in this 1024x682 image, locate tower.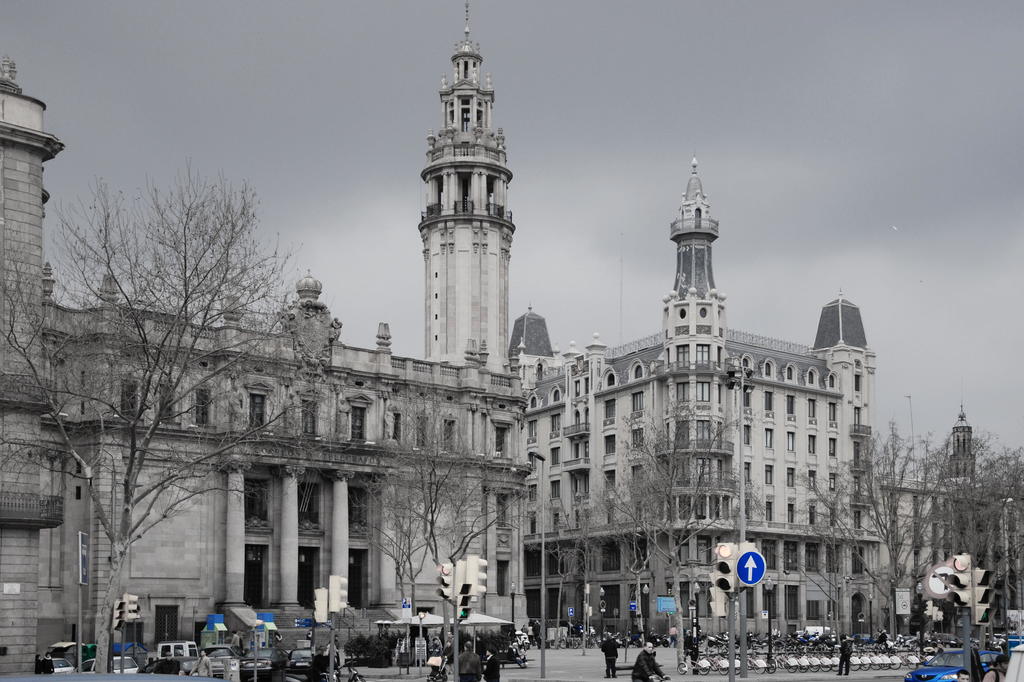
Bounding box: left=668, top=161, right=730, bottom=362.
